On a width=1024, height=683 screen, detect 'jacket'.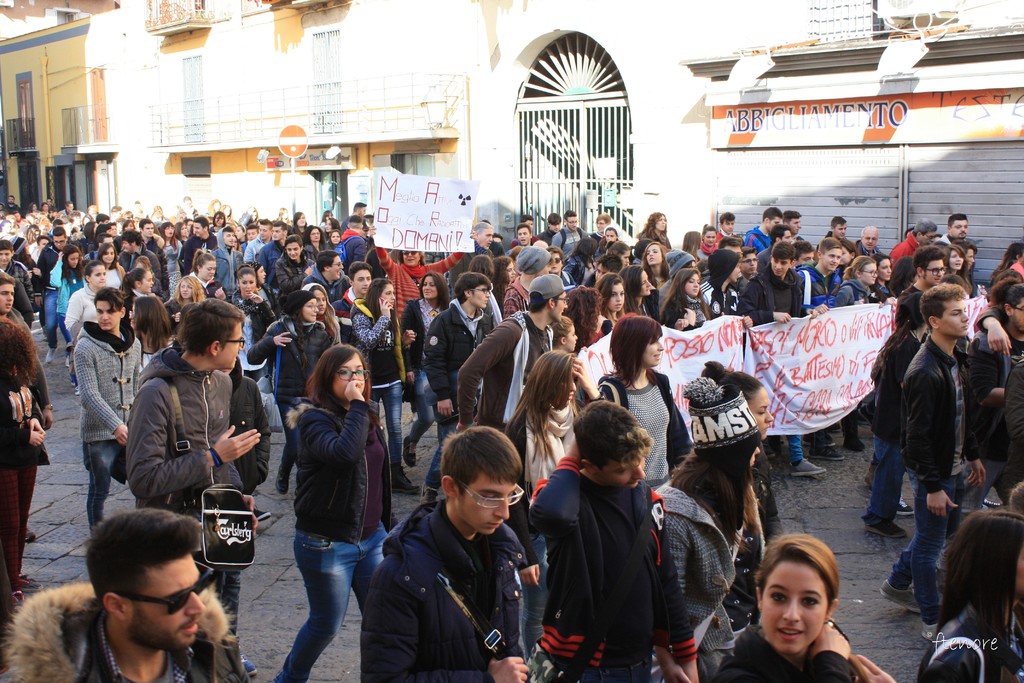
(left=245, top=312, right=332, bottom=393).
